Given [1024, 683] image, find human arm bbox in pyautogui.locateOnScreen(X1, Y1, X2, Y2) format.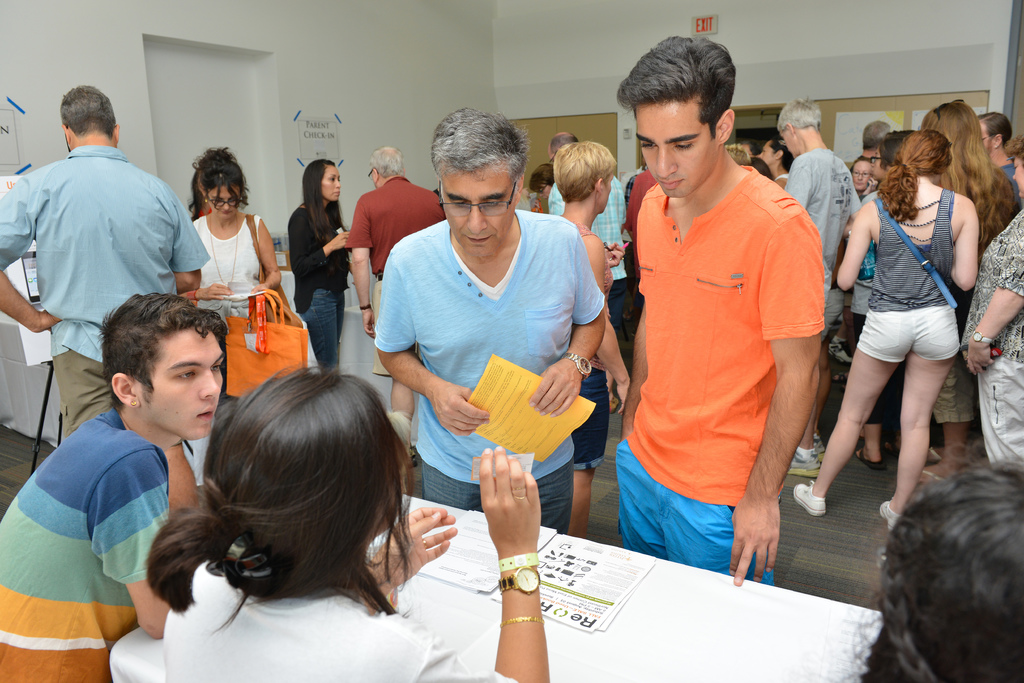
pyautogui.locateOnScreen(0, 180, 63, 335).
